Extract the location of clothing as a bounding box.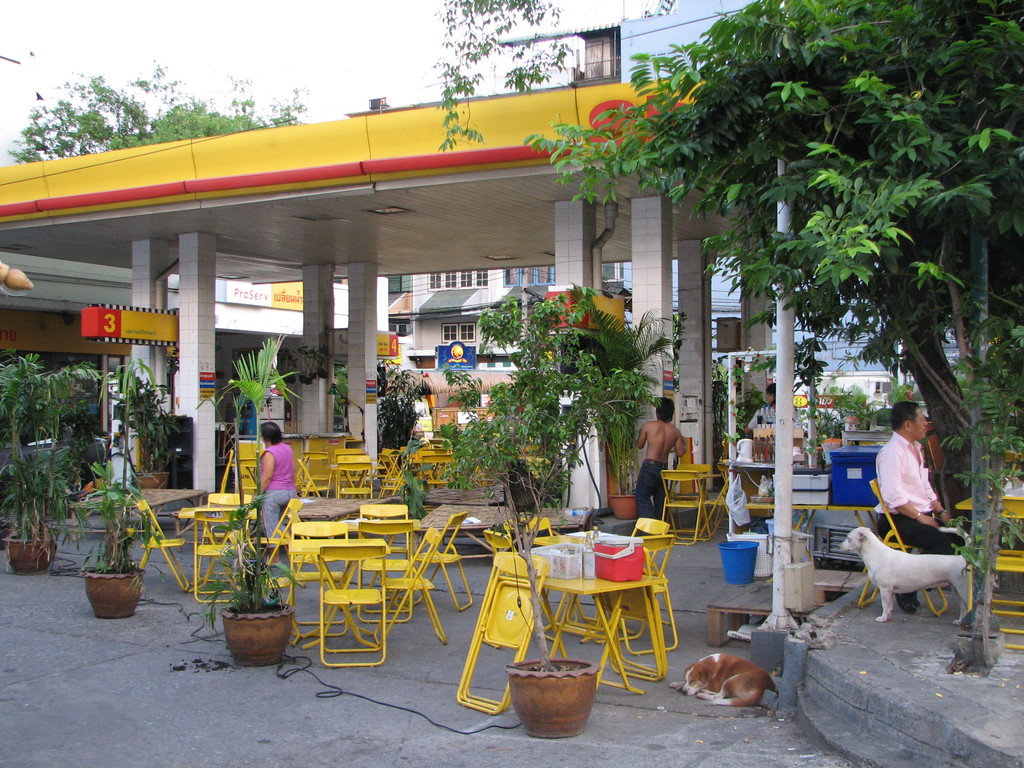
<bbox>871, 416, 964, 554</bbox>.
